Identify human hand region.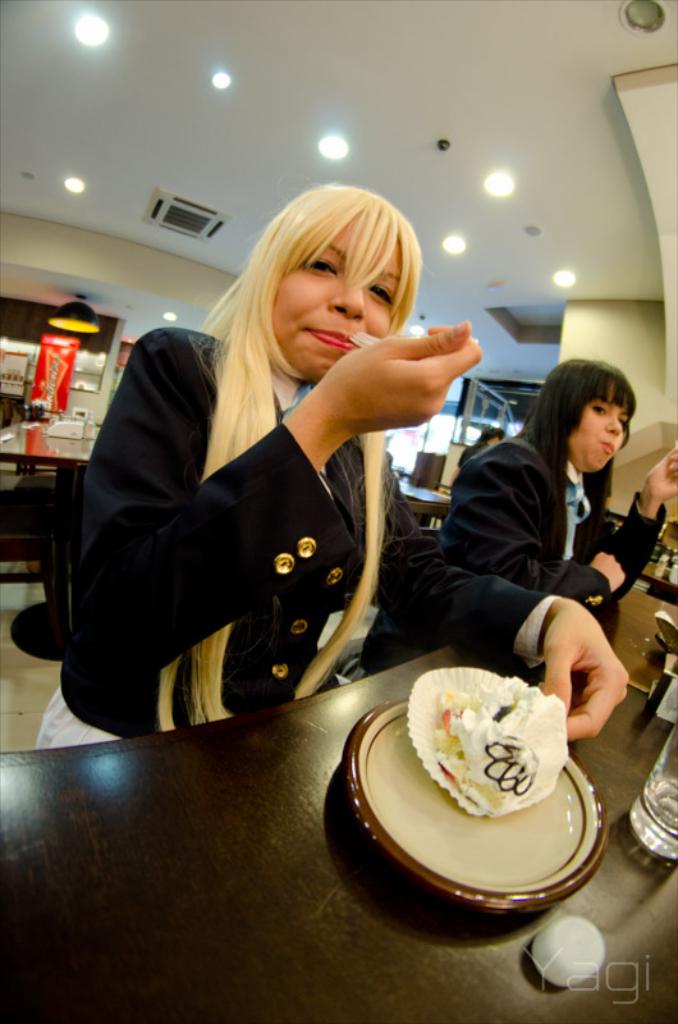
Region: l=591, t=549, r=629, b=596.
